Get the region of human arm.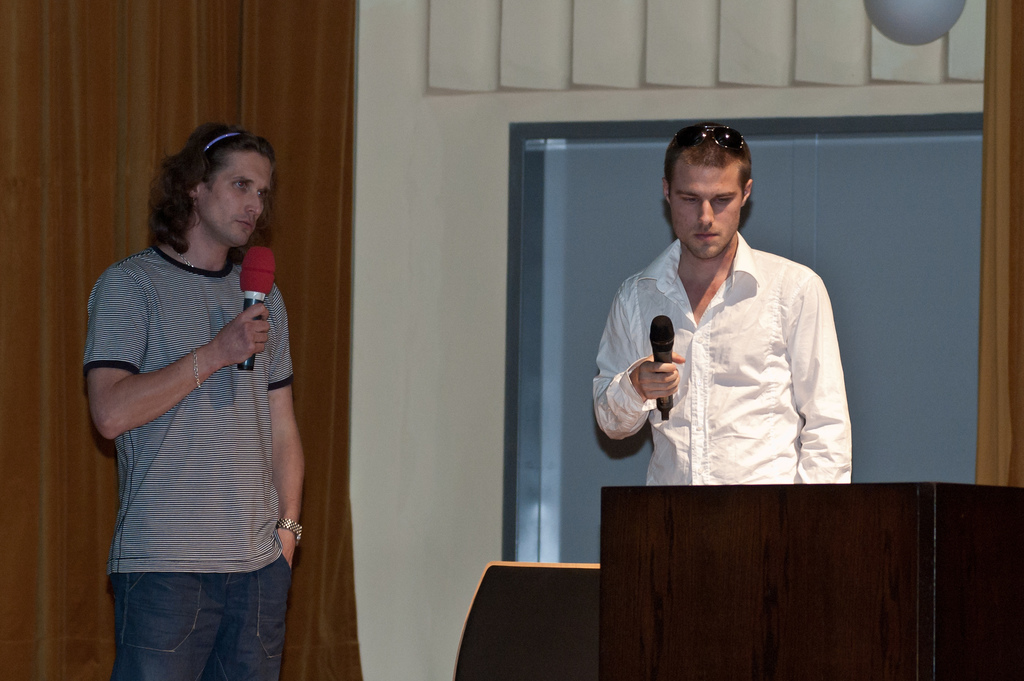
bbox(775, 259, 853, 492).
